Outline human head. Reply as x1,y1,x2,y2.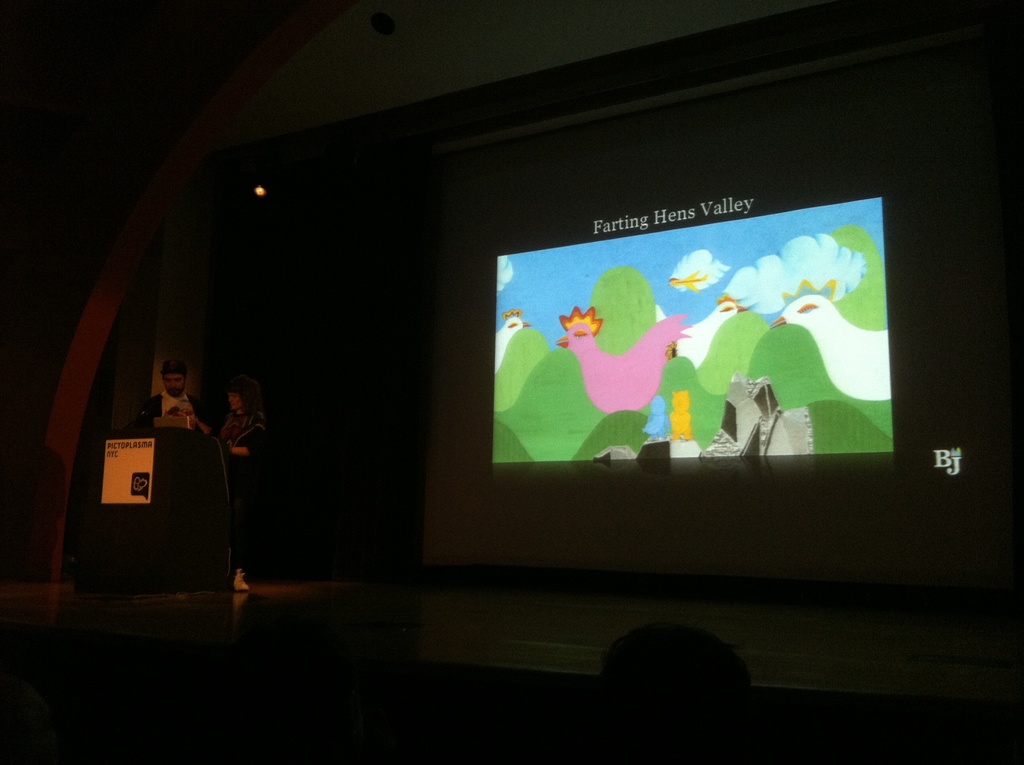
163,354,191,398.
